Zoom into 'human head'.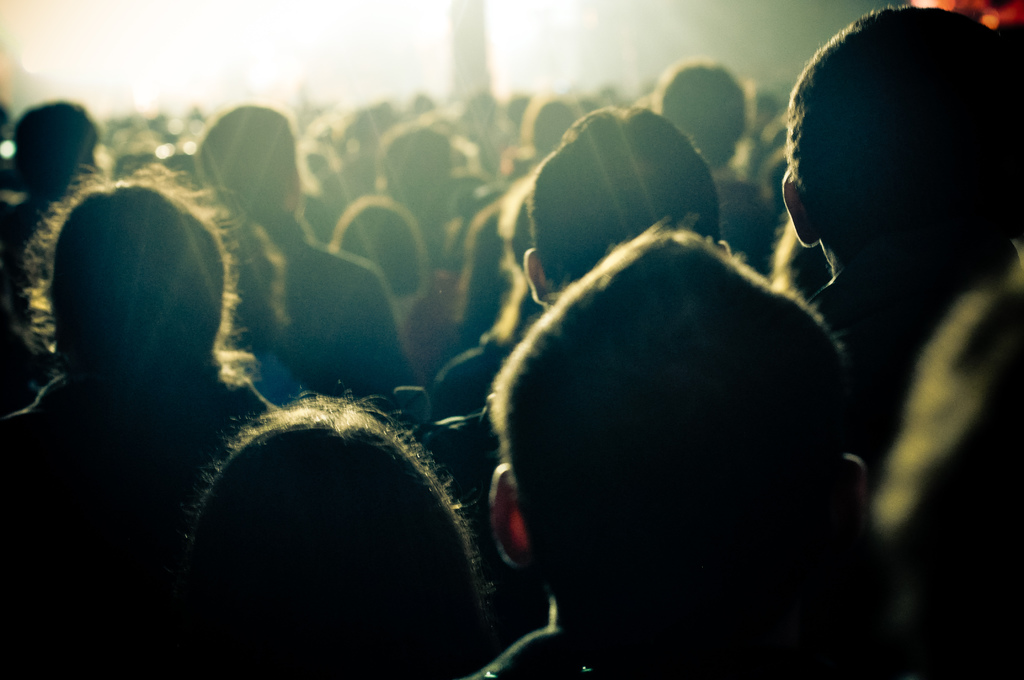
Zoom target: Rect(196, 107, 300, 219).
